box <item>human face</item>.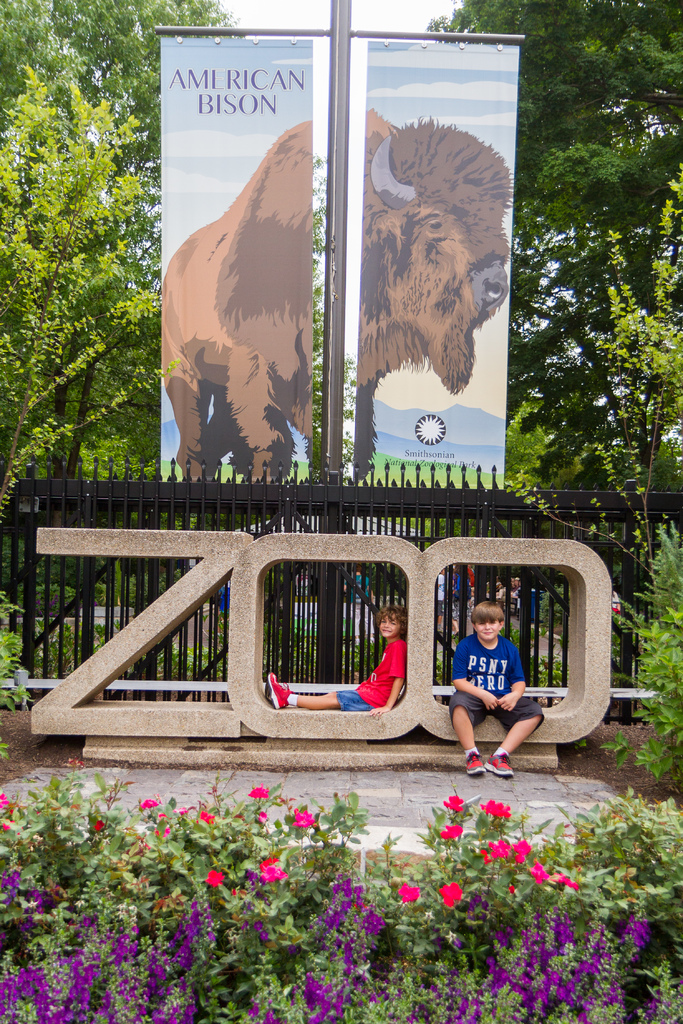
bbox(379, 616, 397, 636).
